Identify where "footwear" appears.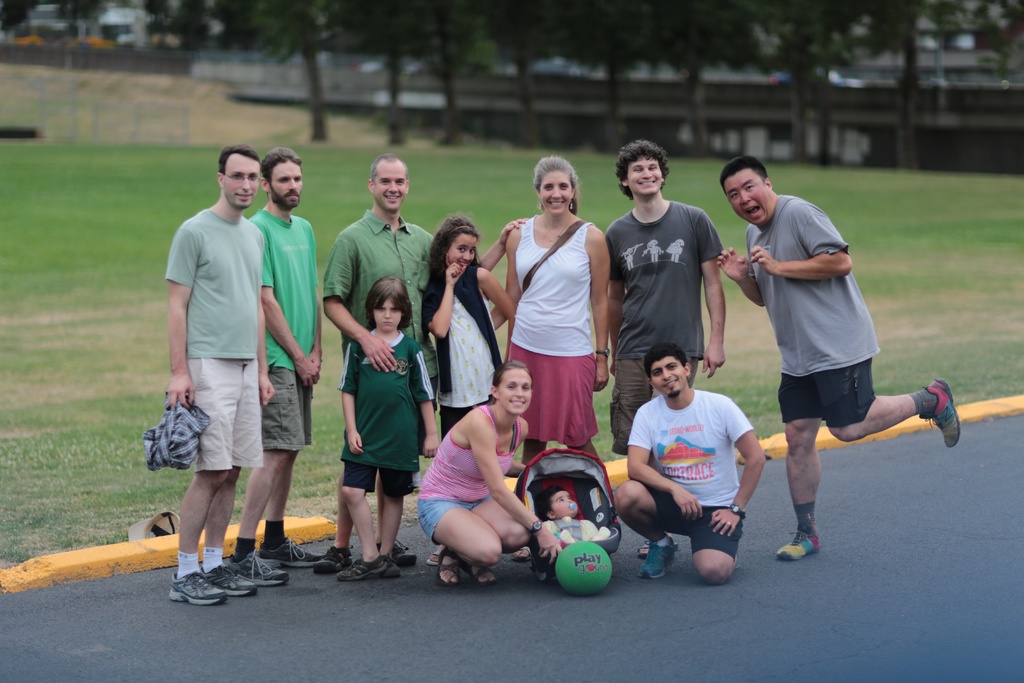
Appears at rect(257, 533, 328, 572).
